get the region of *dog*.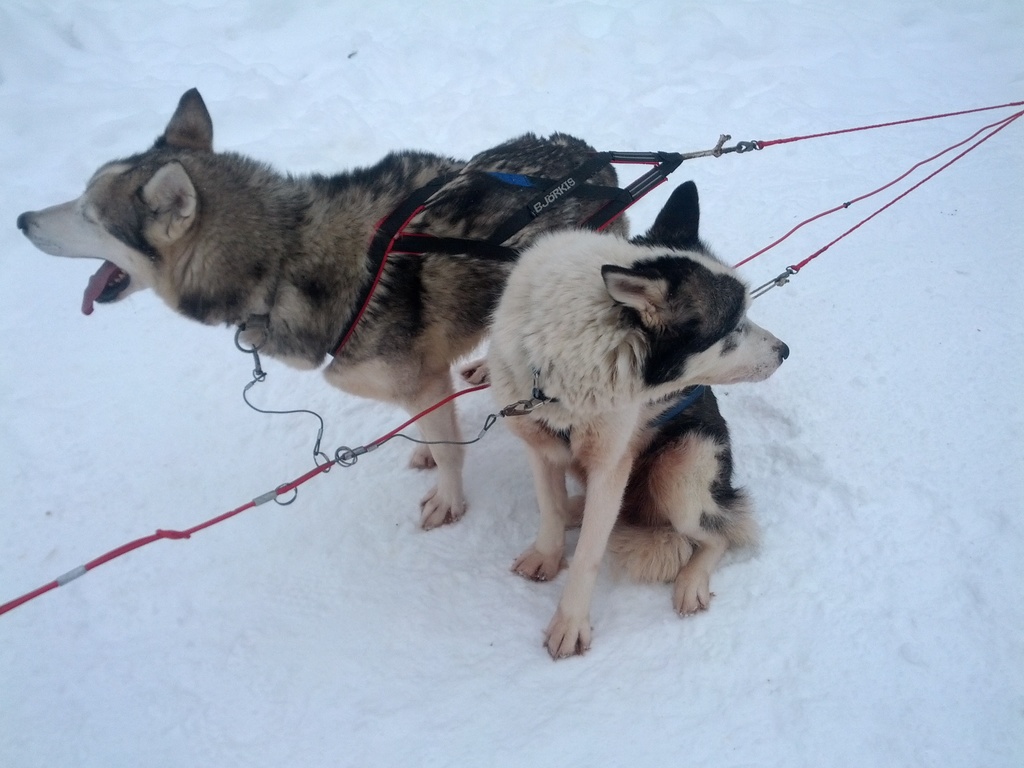
bbox=[479, 180, 792, 659].
